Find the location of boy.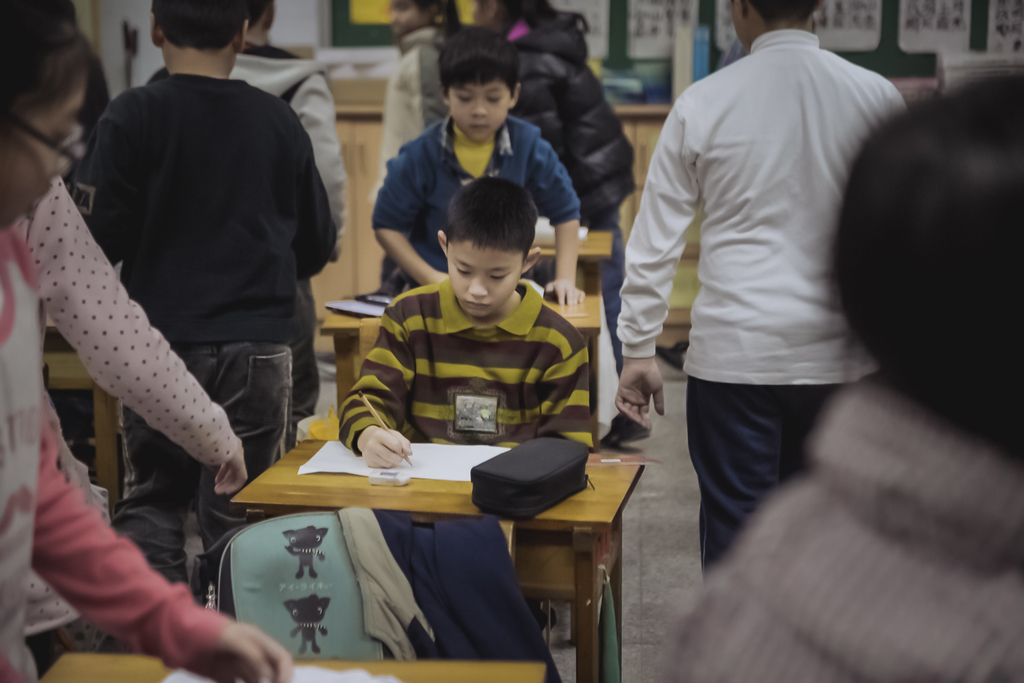
Location: bbox=[148, 0, 354, 449].
